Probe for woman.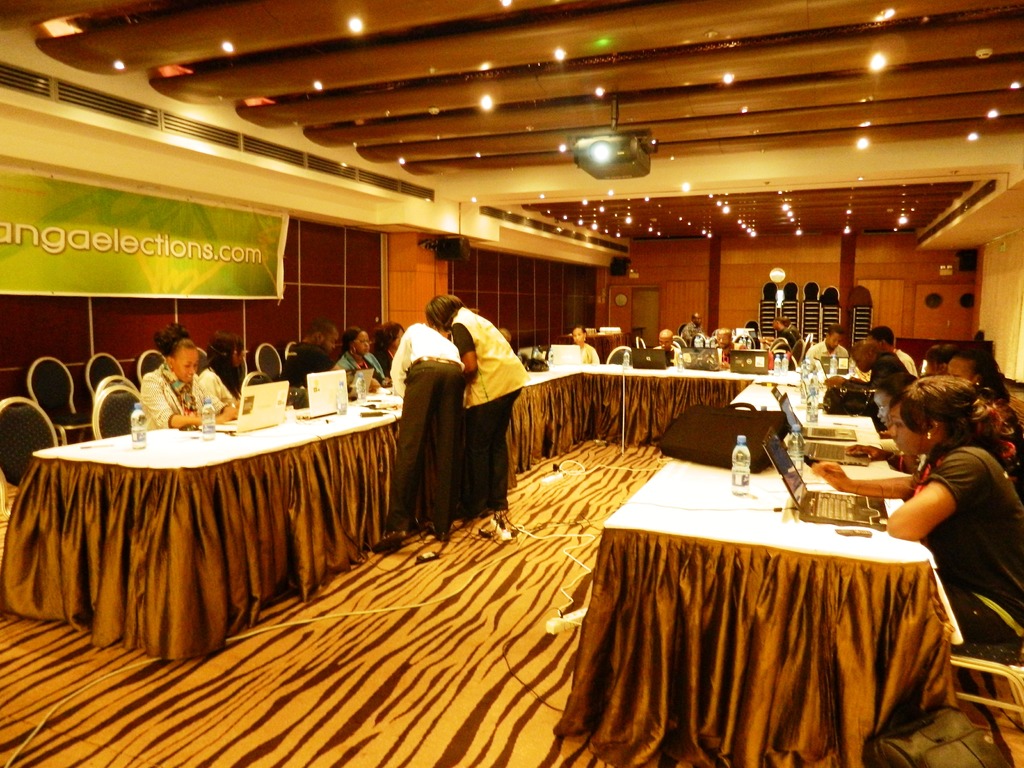
Probe result: bbox(799, 371, 1023, 697).
